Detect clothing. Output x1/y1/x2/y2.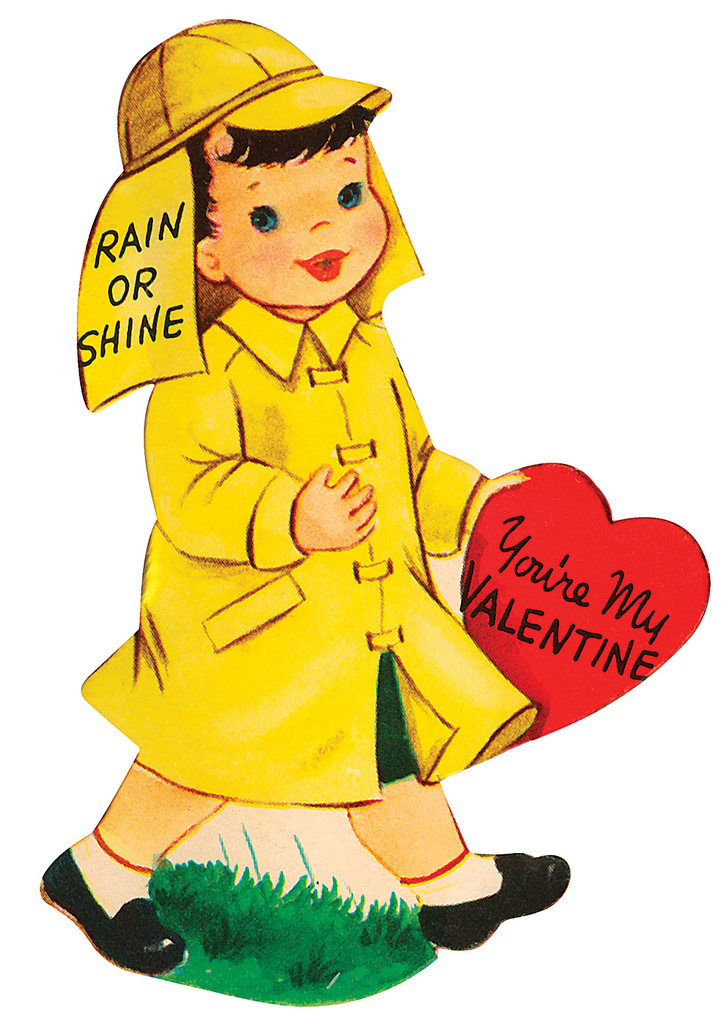
80/191/524/804.
